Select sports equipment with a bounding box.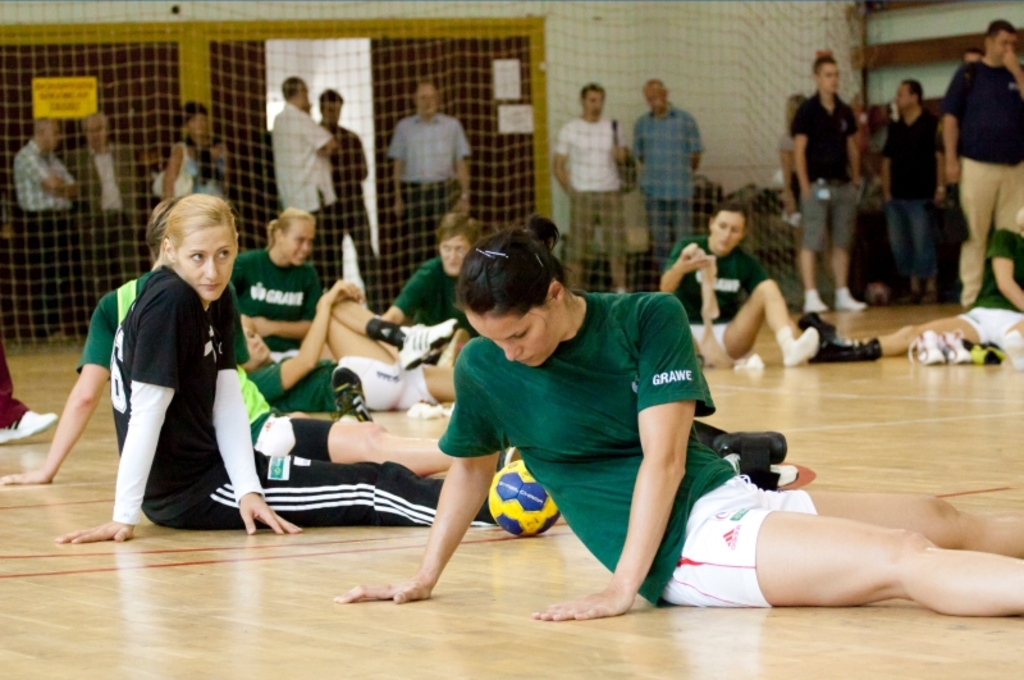
l=486, t=457, r=559, b=537.
